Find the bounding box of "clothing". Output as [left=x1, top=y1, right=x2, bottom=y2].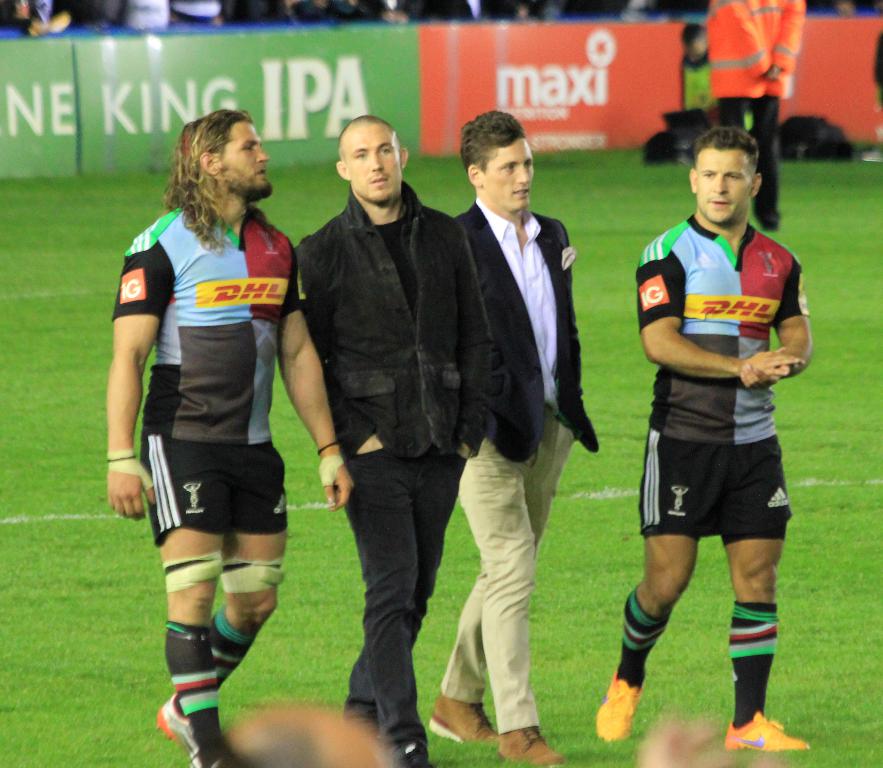
[left=616, top=210, right=810, bottom=722].
